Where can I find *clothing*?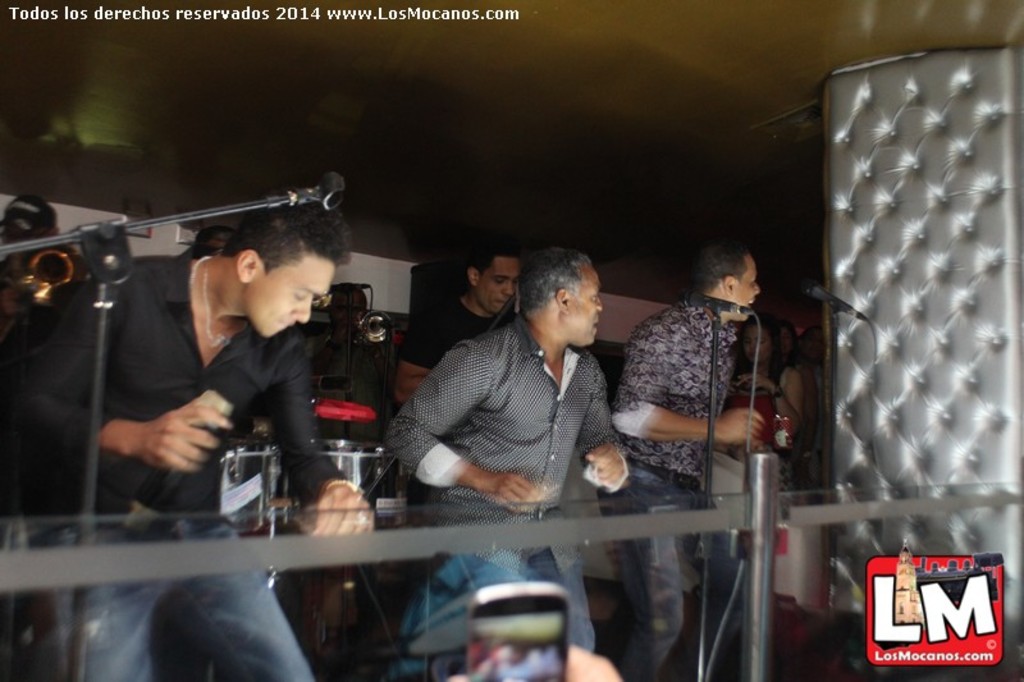
You can find it at [722, 358, 796, 517].
